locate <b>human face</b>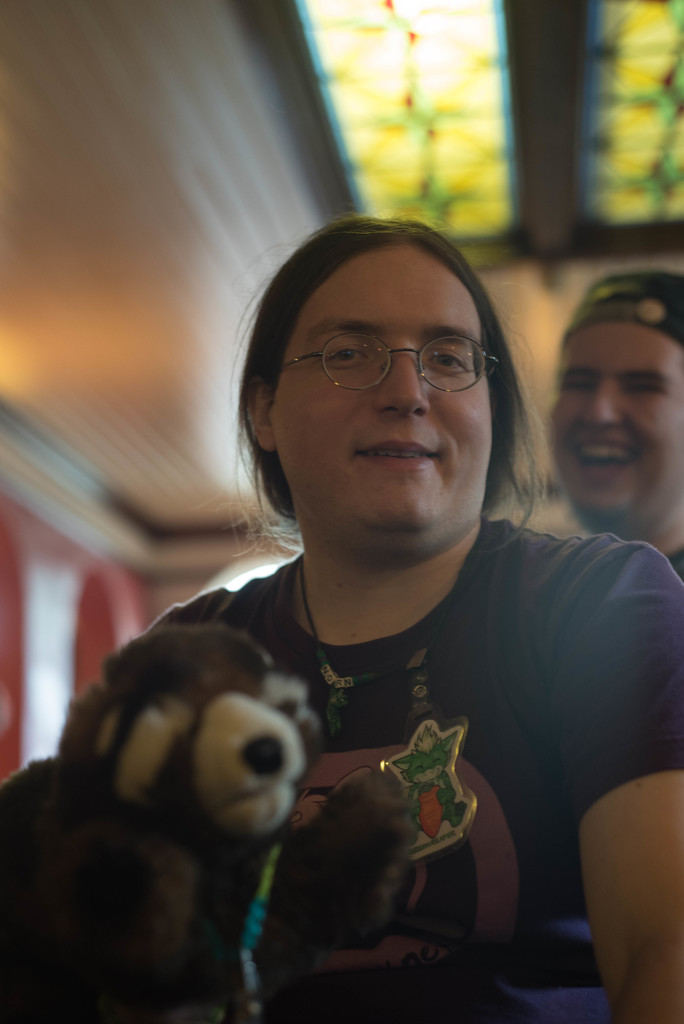
left=548, top=323, right=683, bottom=518
